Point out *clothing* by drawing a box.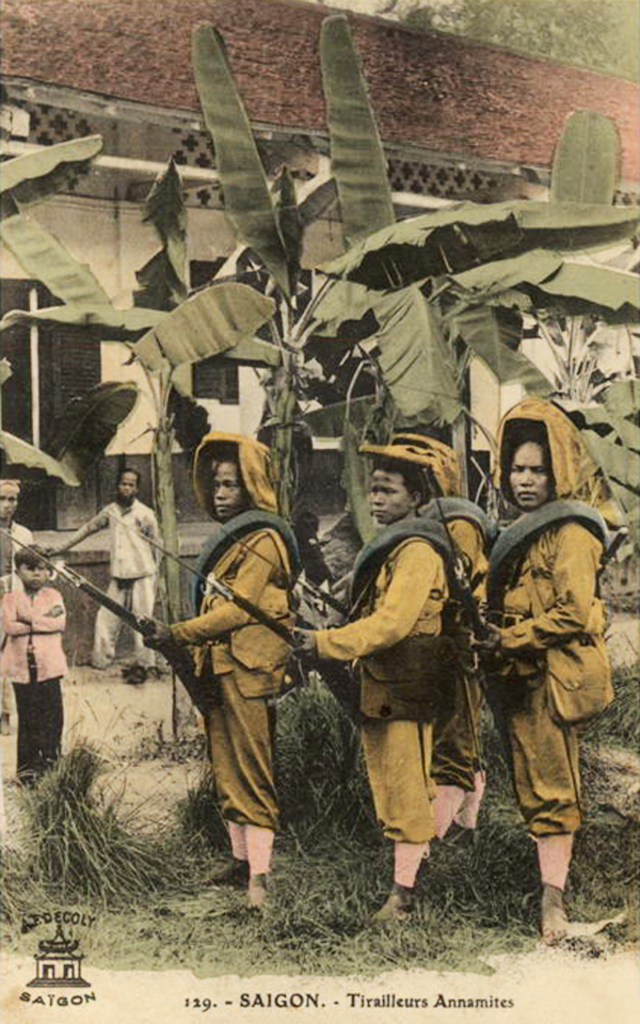
pyautogui.locateOnScreen(164, 432, 295, 834).
